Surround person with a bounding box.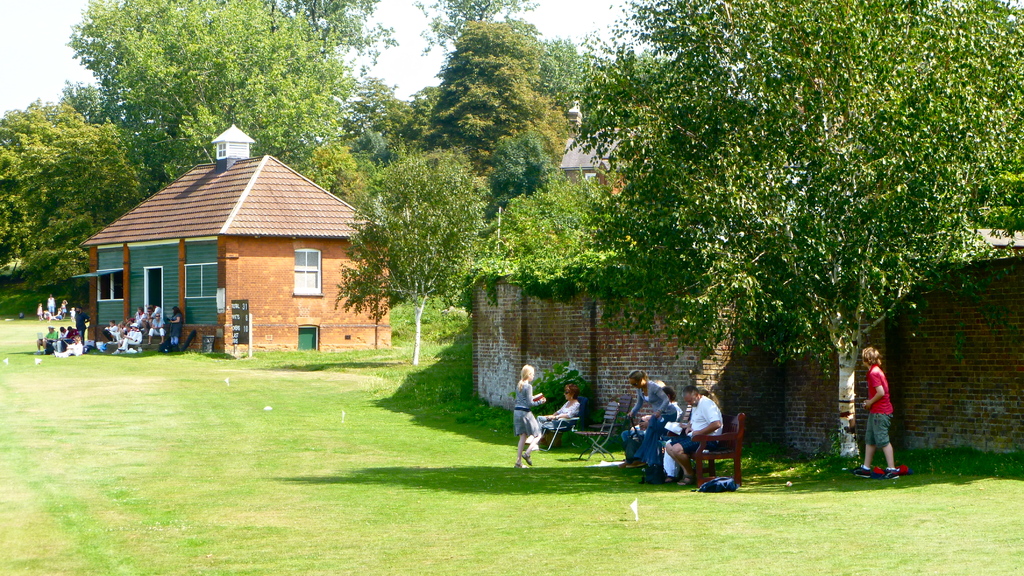
623/386/675/456.
